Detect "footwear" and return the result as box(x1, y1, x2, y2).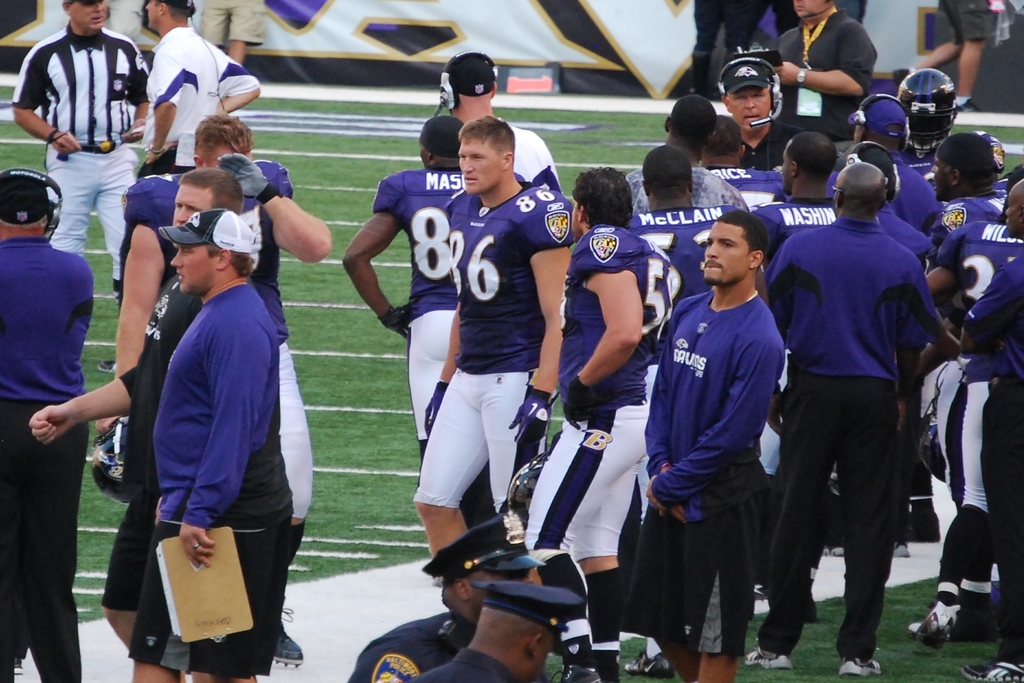
box(601, 662, 623, 682).
